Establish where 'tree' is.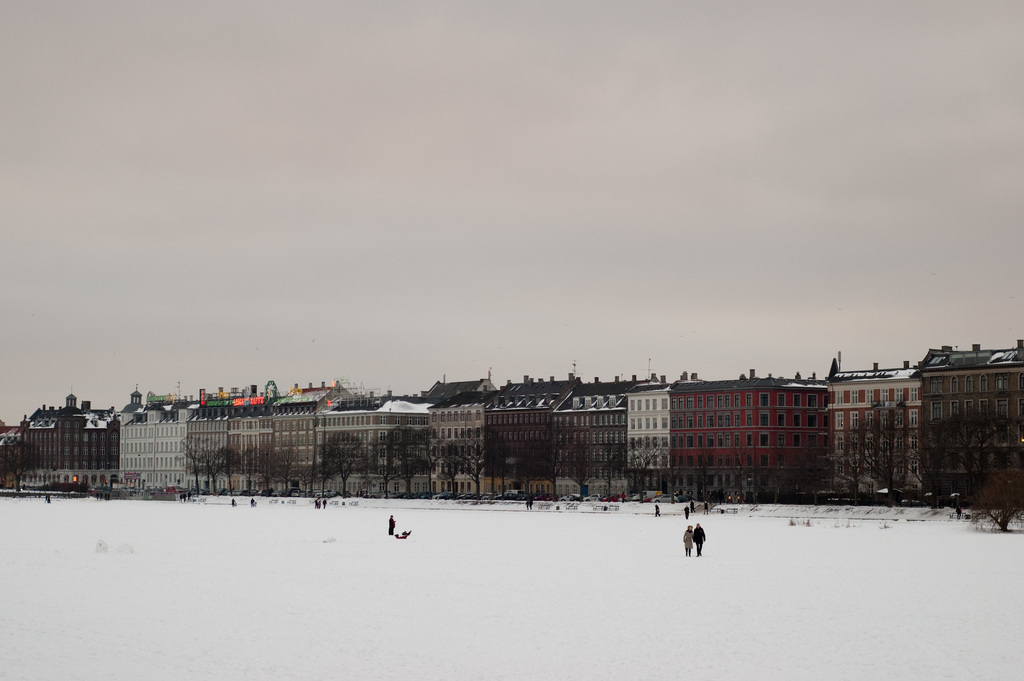
Established at <bbox>430, 434, 501, 500</bbox>.
